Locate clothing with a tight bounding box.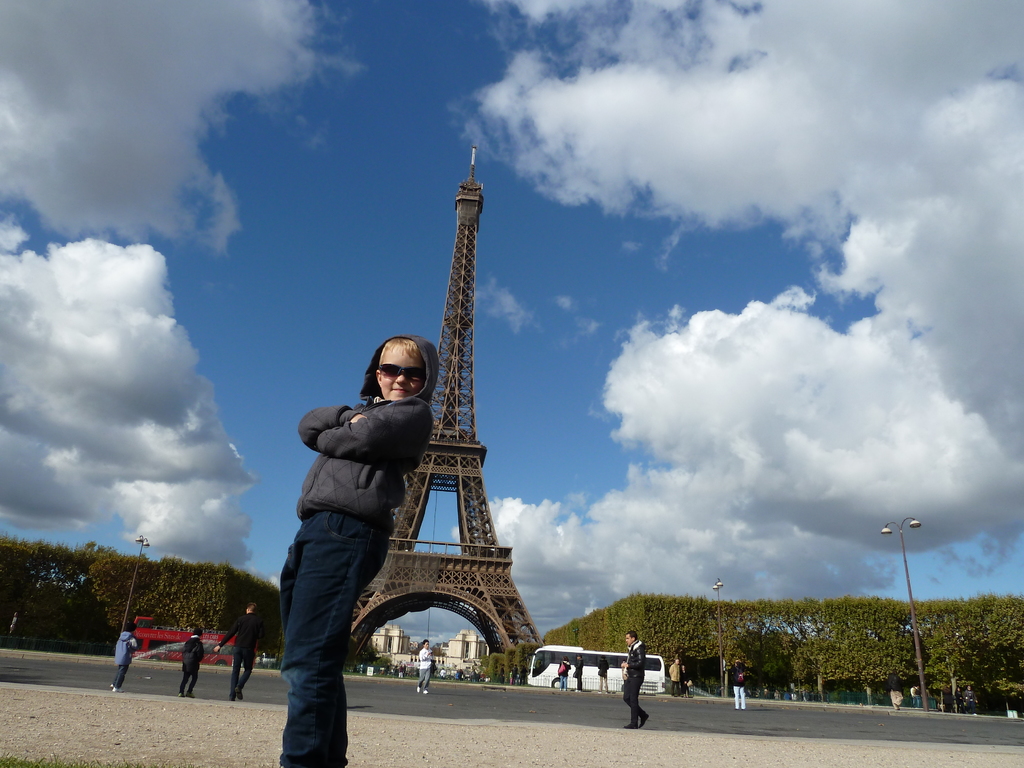
{"left": 911, "top": 689, "right": 914, "bottom": 702}.
